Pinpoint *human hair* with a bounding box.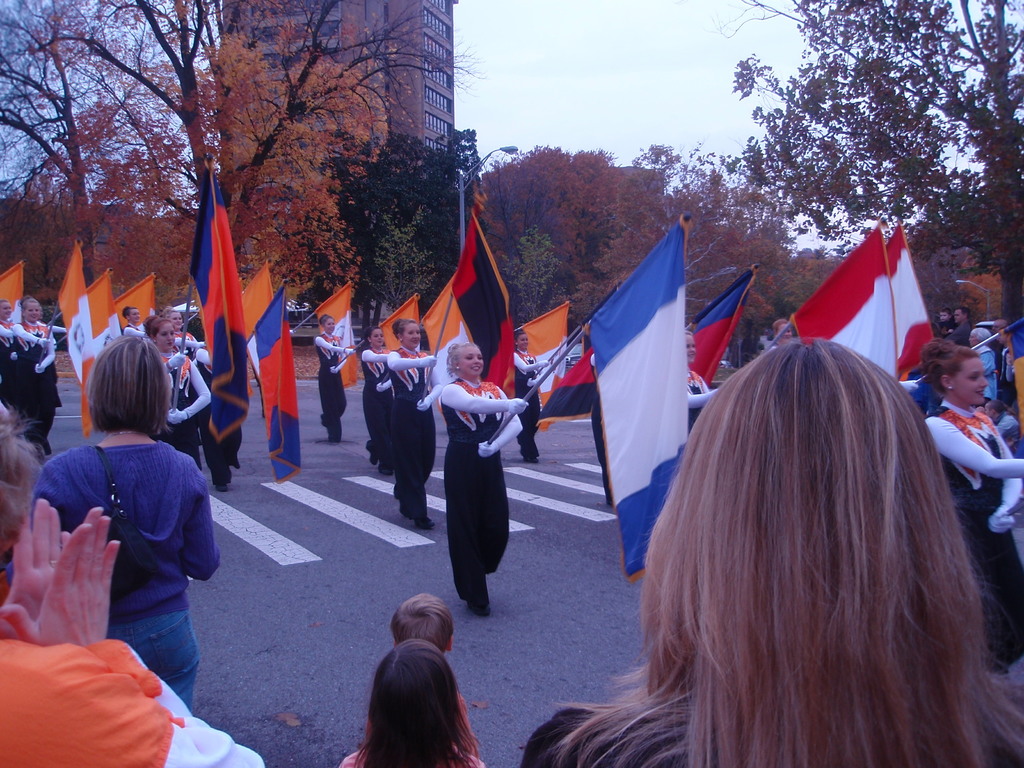
[957, 307, 972, 315].
